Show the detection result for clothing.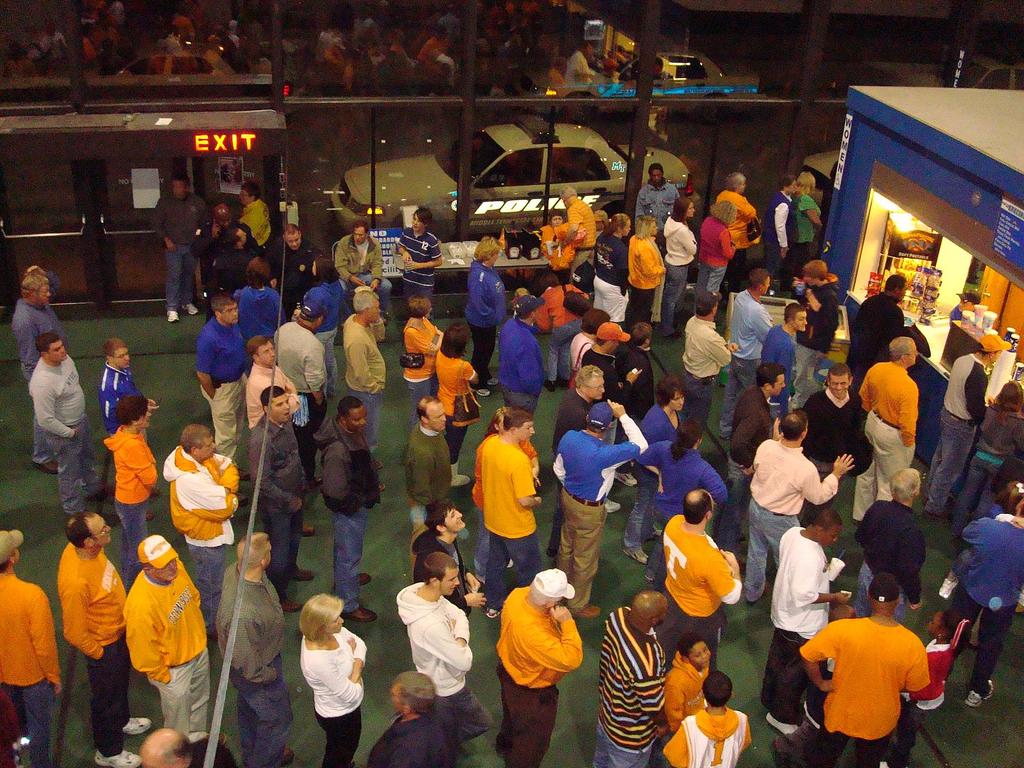
bbox=(629, 233, 668, 322).
